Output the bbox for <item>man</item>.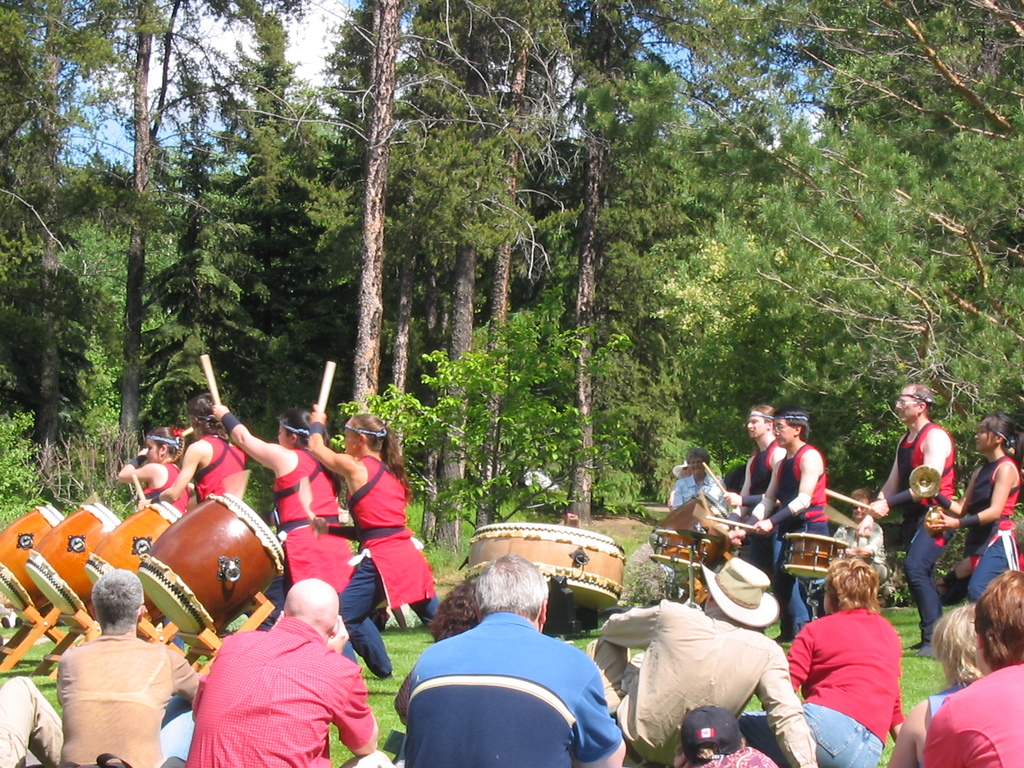
(x1=860, y1=383, x2=959, y2=651).
